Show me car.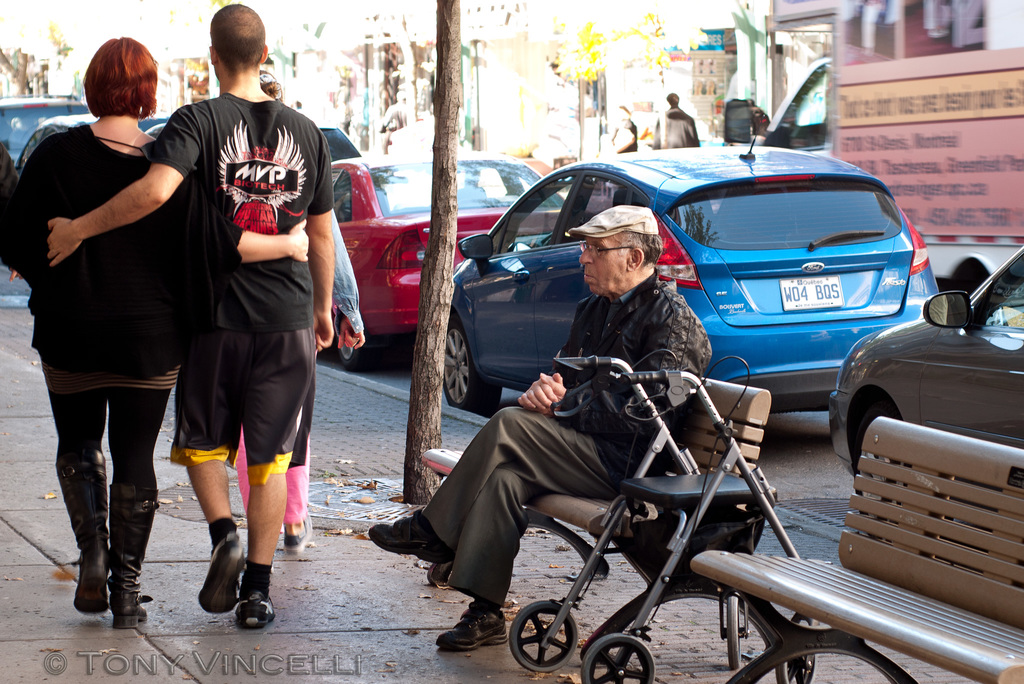
car is here: <region>0, 97, 91, 213</region>.
